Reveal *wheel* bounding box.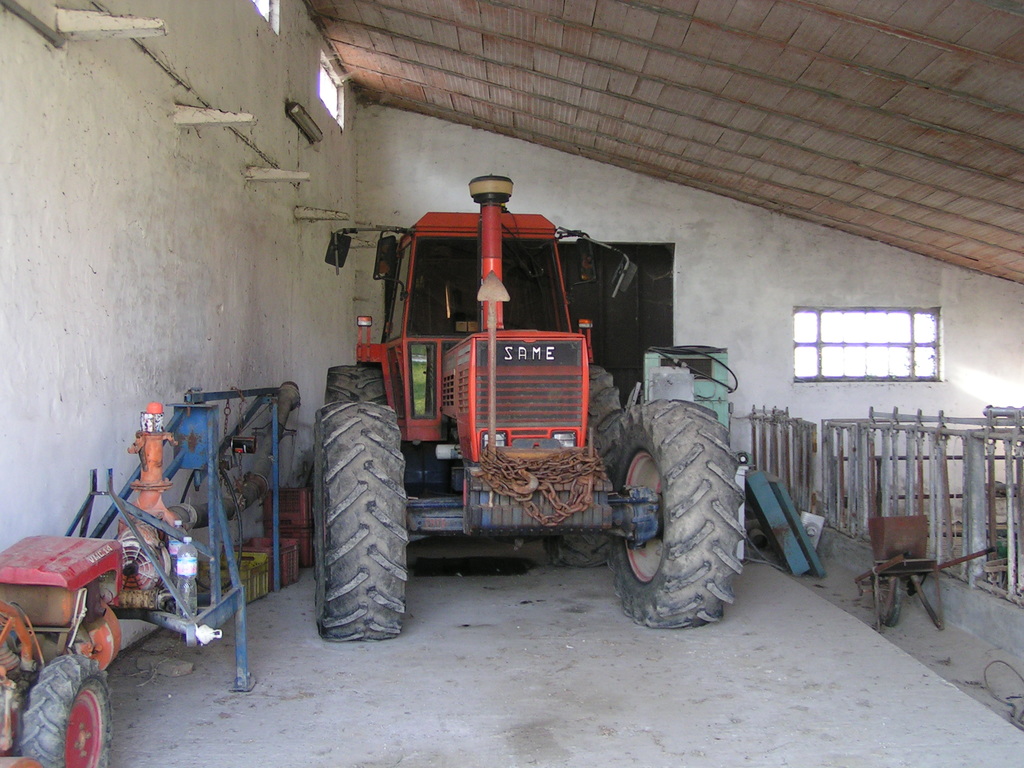
Revealed: detection(536, 360, 630, 567).
